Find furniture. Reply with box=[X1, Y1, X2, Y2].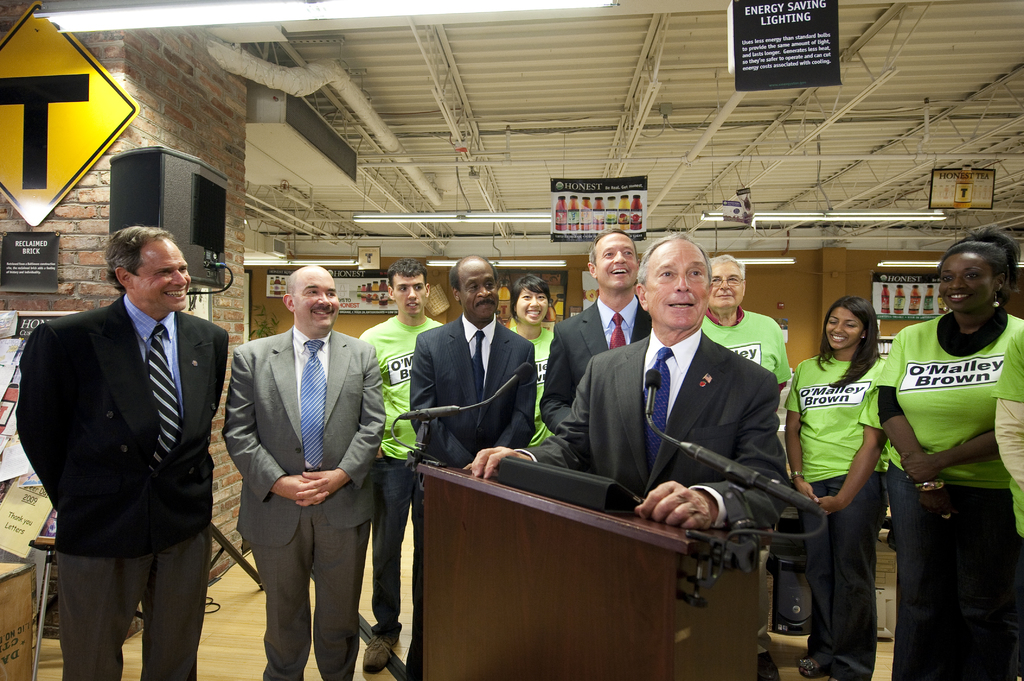
box=[417, 466, 762, 680].
